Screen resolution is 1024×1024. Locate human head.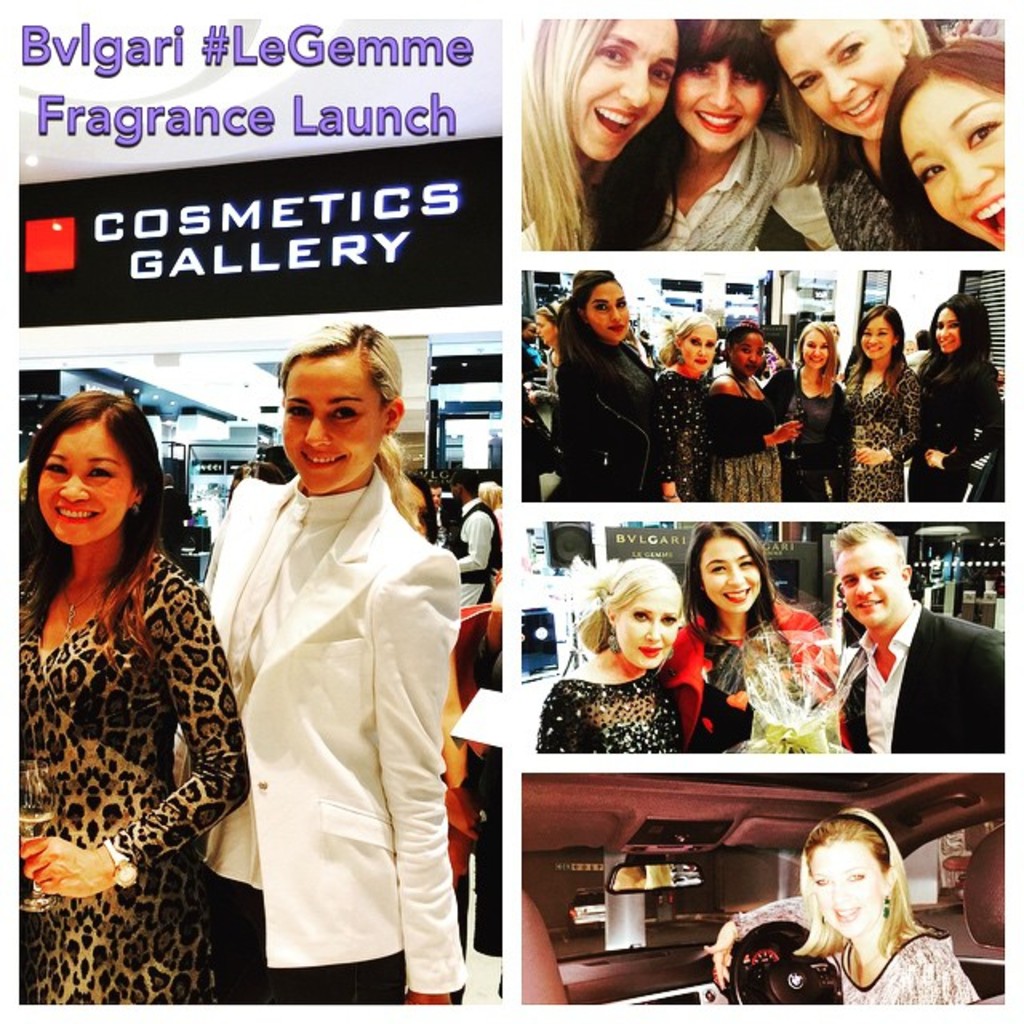
445, 467, 480, 501.
